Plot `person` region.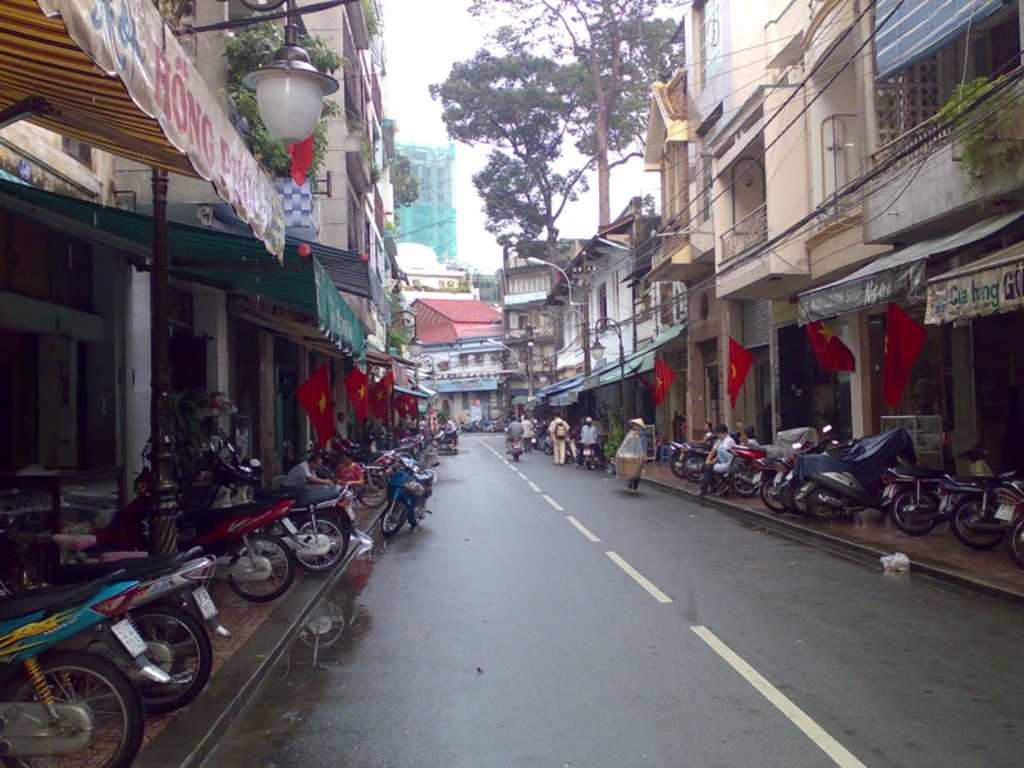
Plotted at (285, 457, 328, 498).
